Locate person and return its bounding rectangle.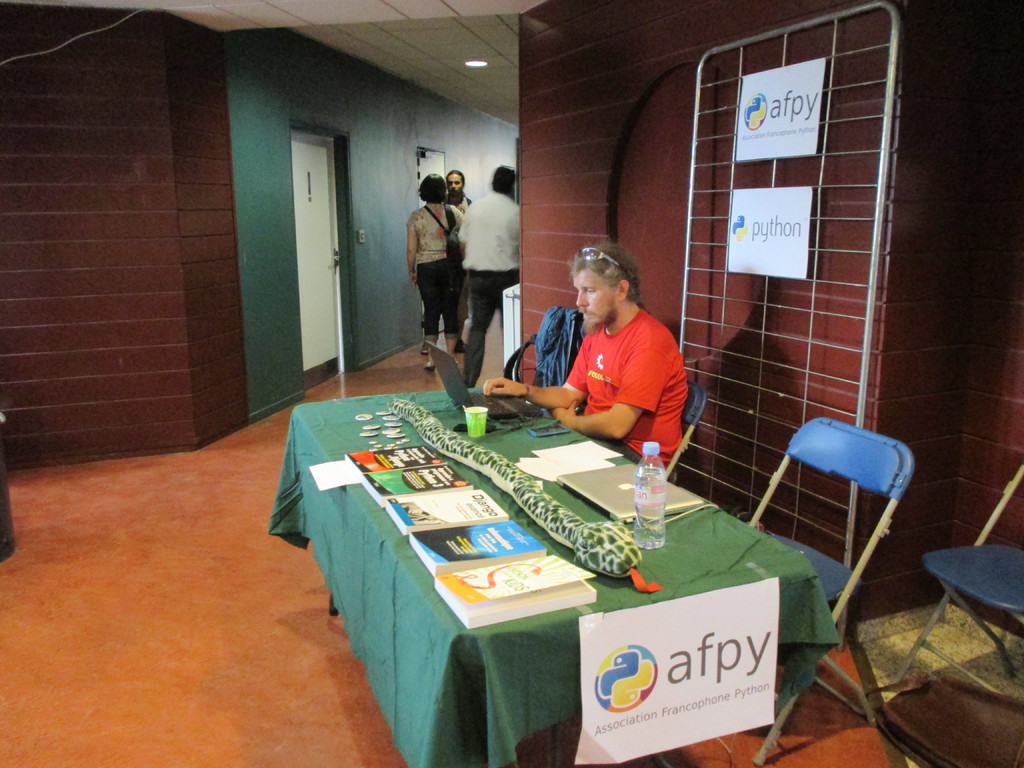
[left=444, top=169, right=474, bottom=355].
